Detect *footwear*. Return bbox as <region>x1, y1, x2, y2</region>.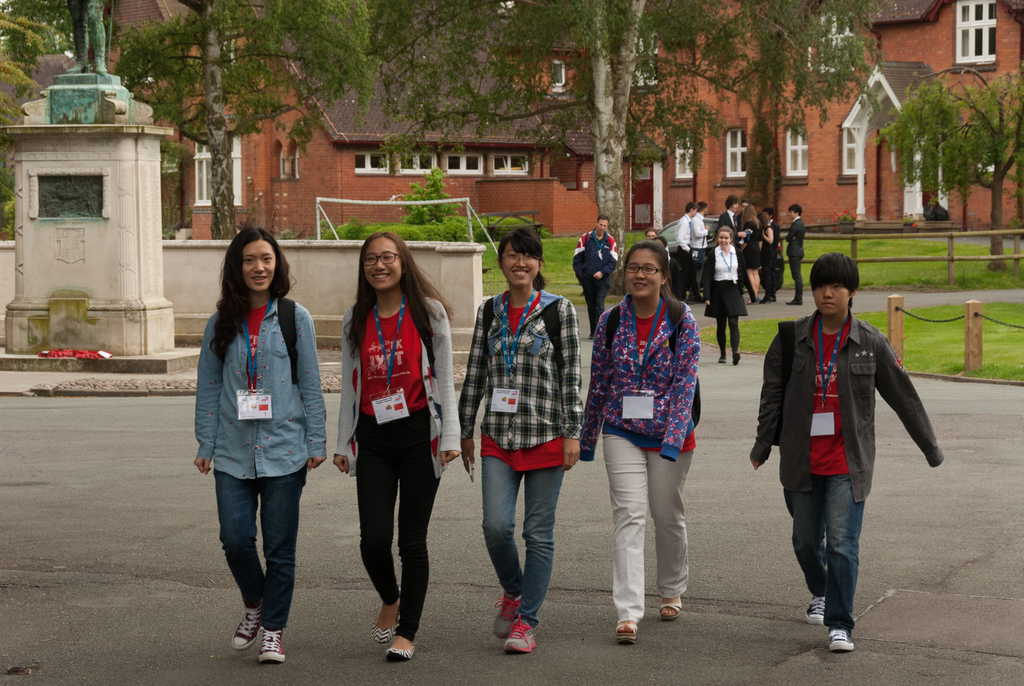
<region>386, 637, 415, 659</region>.
